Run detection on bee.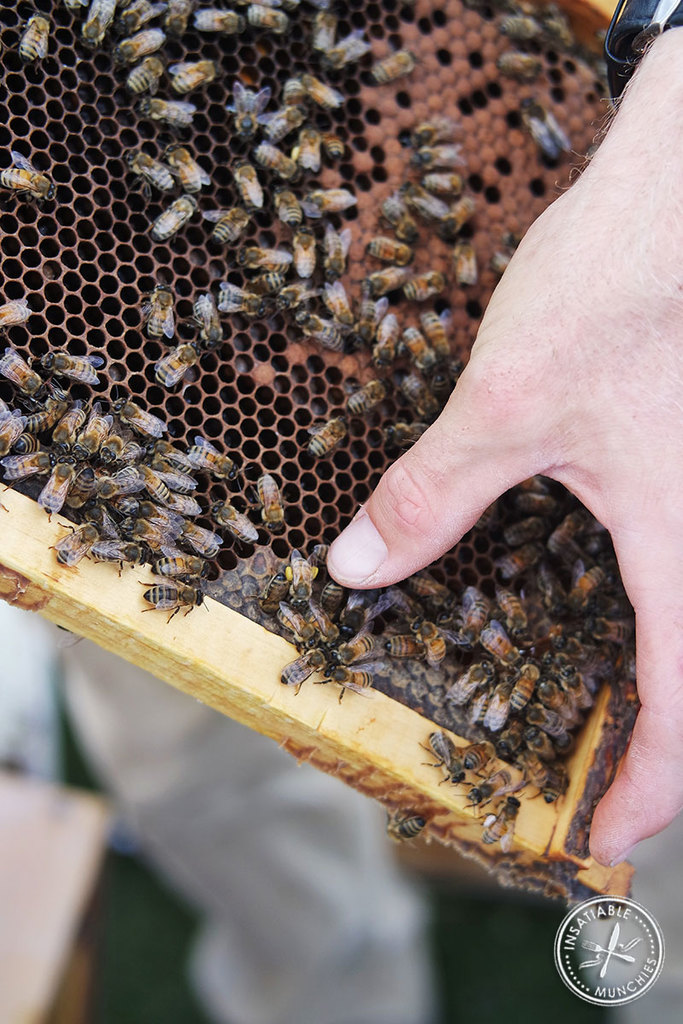
Result: 61, 462, 93, 521.
